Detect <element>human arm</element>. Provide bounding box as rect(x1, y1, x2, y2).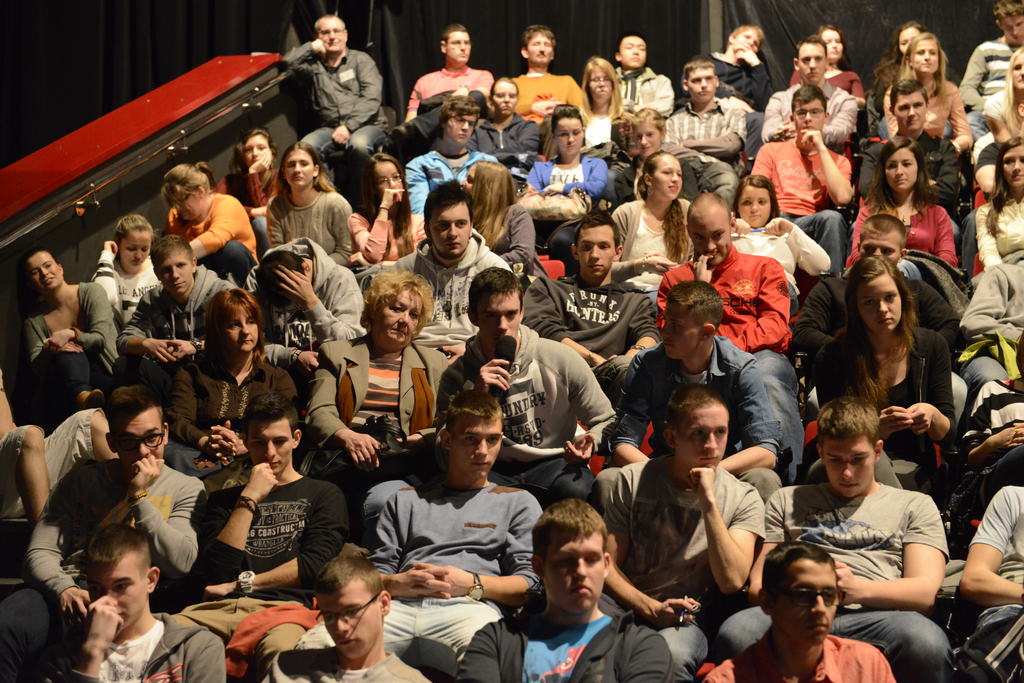
rect(200, 478, 360, 599).
